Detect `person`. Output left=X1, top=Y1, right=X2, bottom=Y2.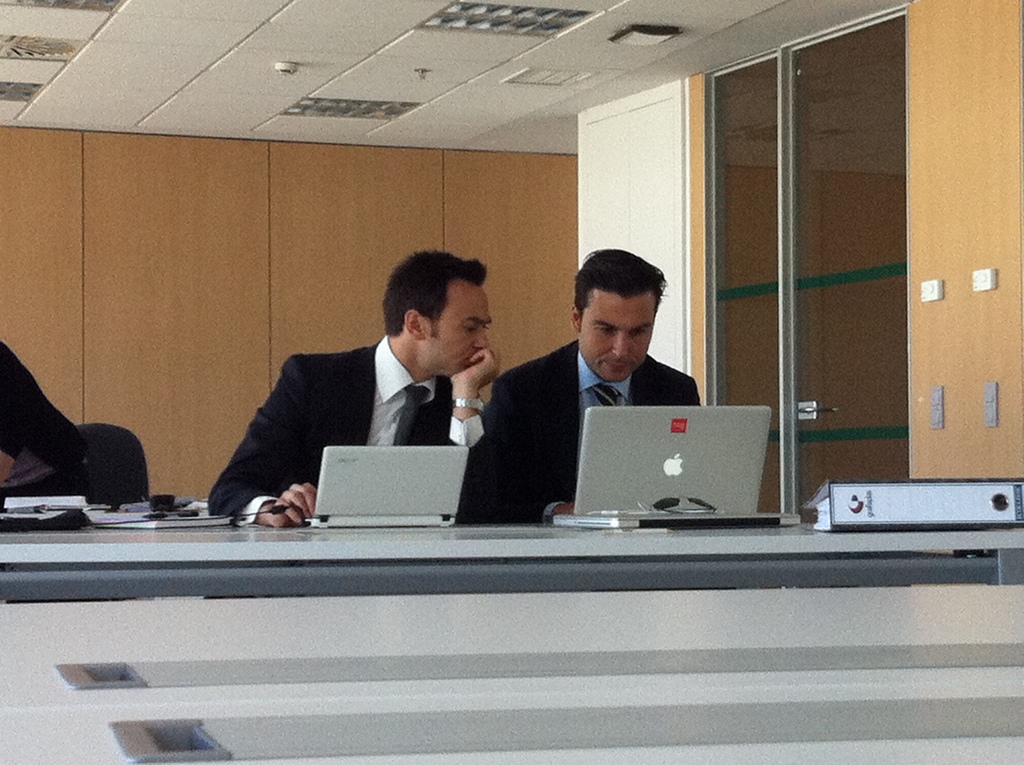
left=481, top=246, right=702, bottom=531.
